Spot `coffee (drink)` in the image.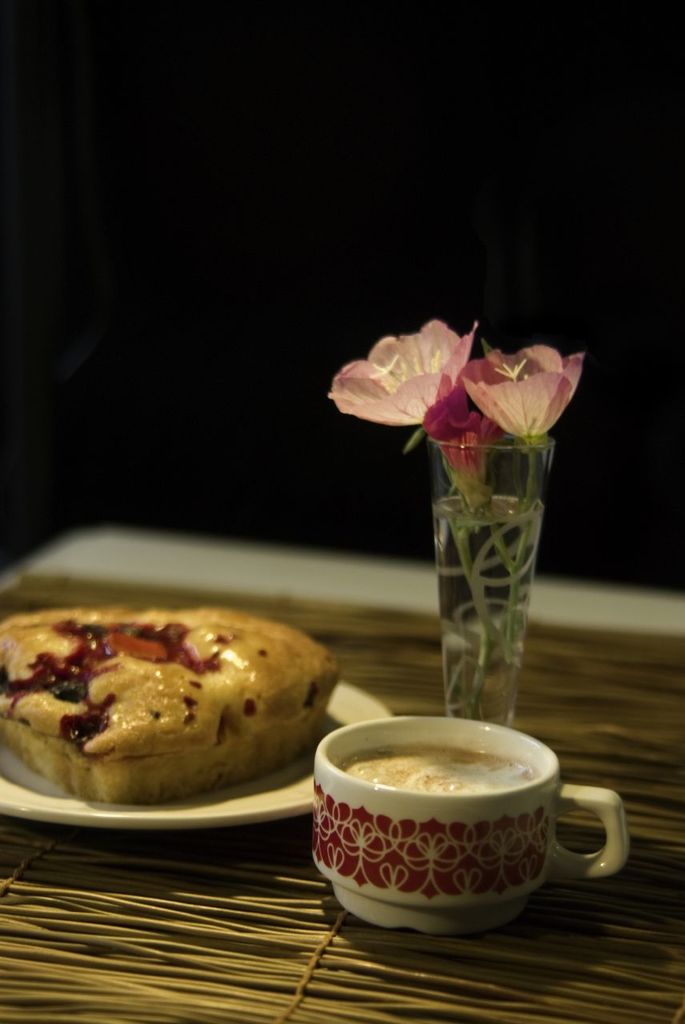
`coffee (drink)` found at l=341, t=746, r=537, b=794.
